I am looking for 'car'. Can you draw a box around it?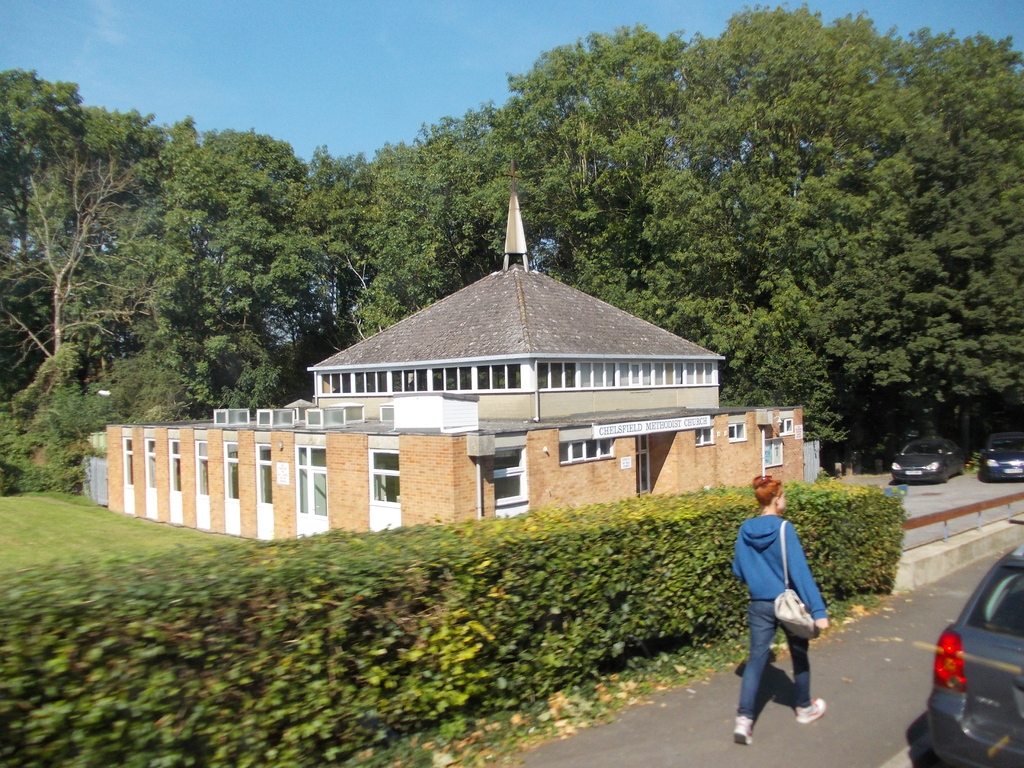
Sure, the bounding box is select_region(918, 570, 1023, 758).
